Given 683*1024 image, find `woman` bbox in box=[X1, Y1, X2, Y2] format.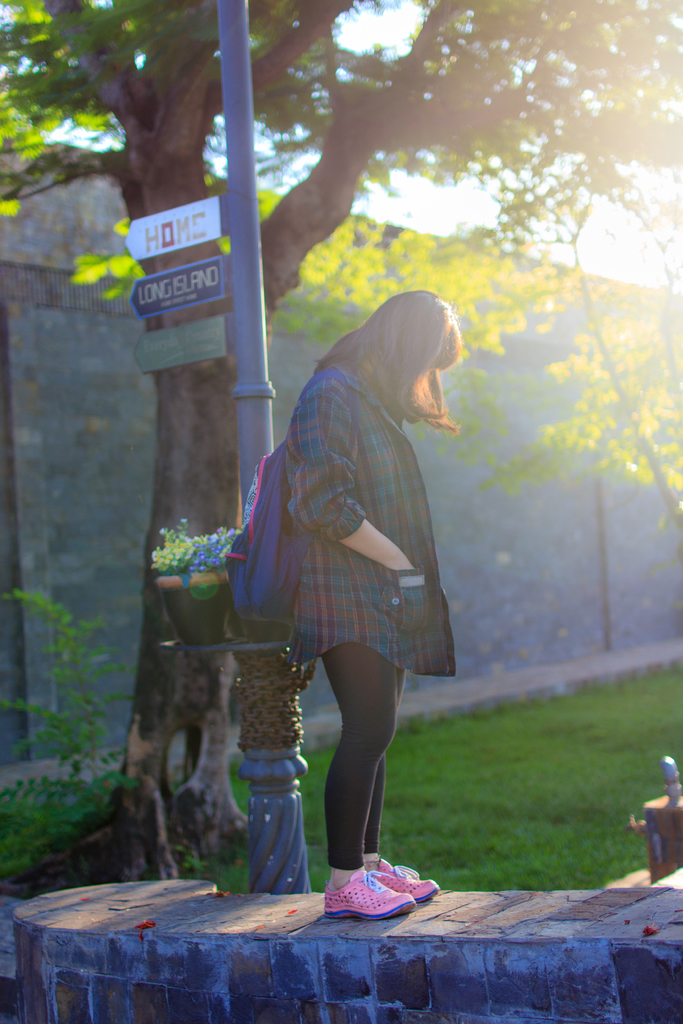
box=[235, 292, 491, 806].
